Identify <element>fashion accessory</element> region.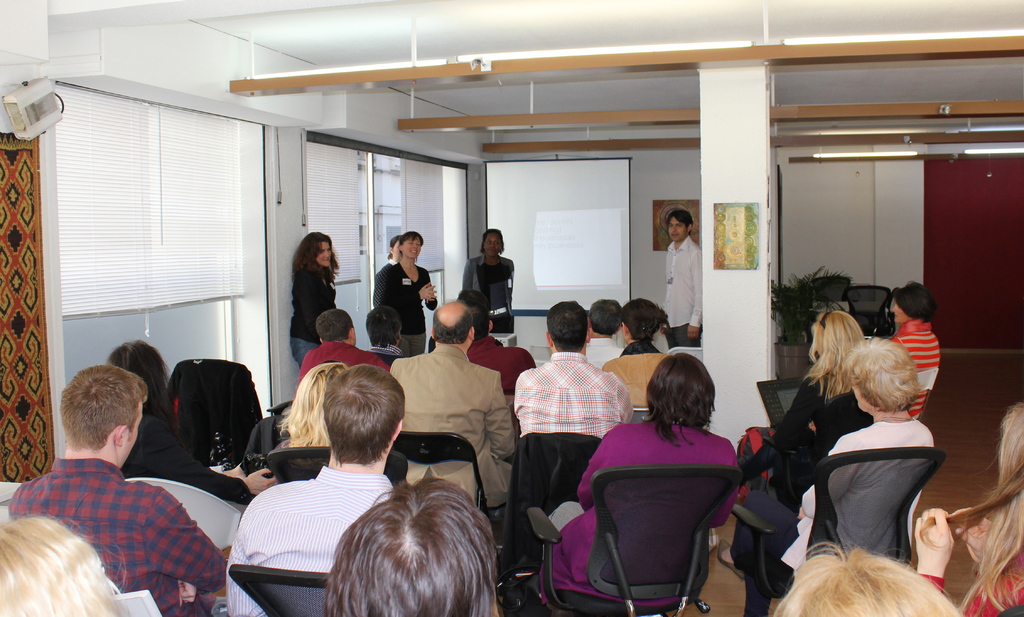
Region: box(821, 313, 833, 327).
